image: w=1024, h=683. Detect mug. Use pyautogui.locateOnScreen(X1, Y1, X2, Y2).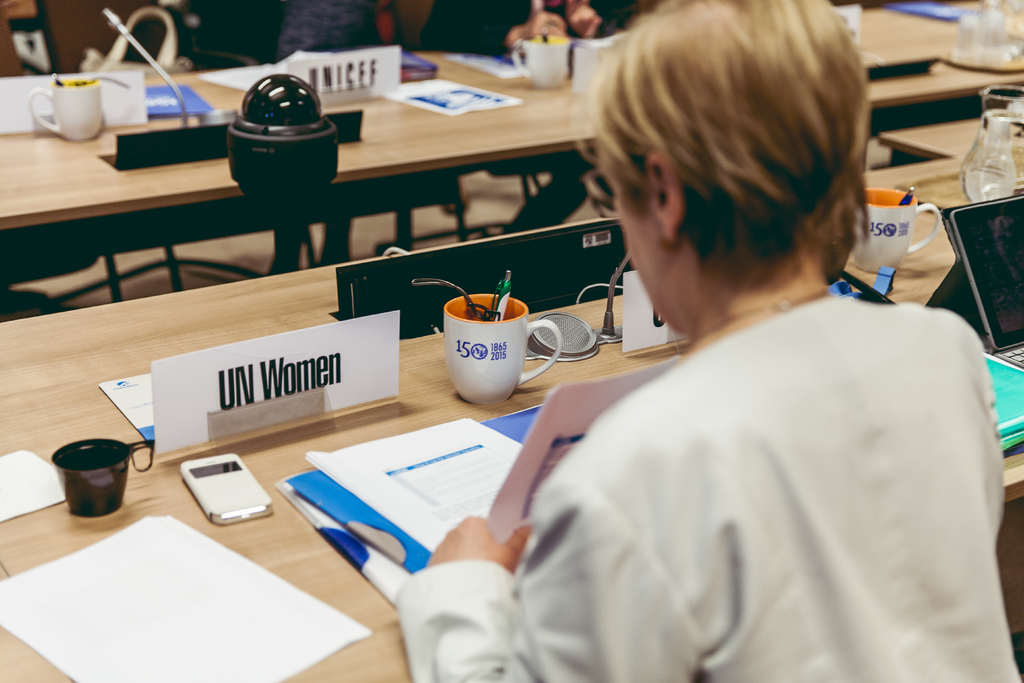
pyautogui.locateOnScreen(511, 34, 571, 89).
